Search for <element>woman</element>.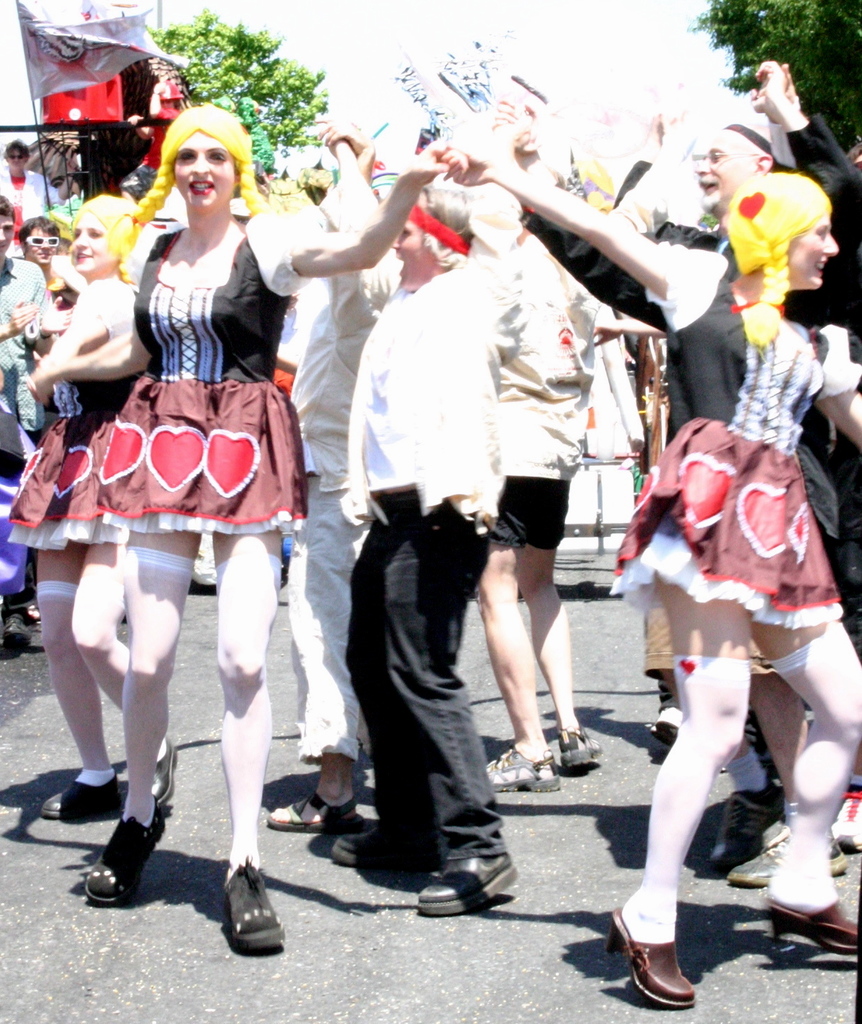
Found at locate(6, 194, 174, 820).
